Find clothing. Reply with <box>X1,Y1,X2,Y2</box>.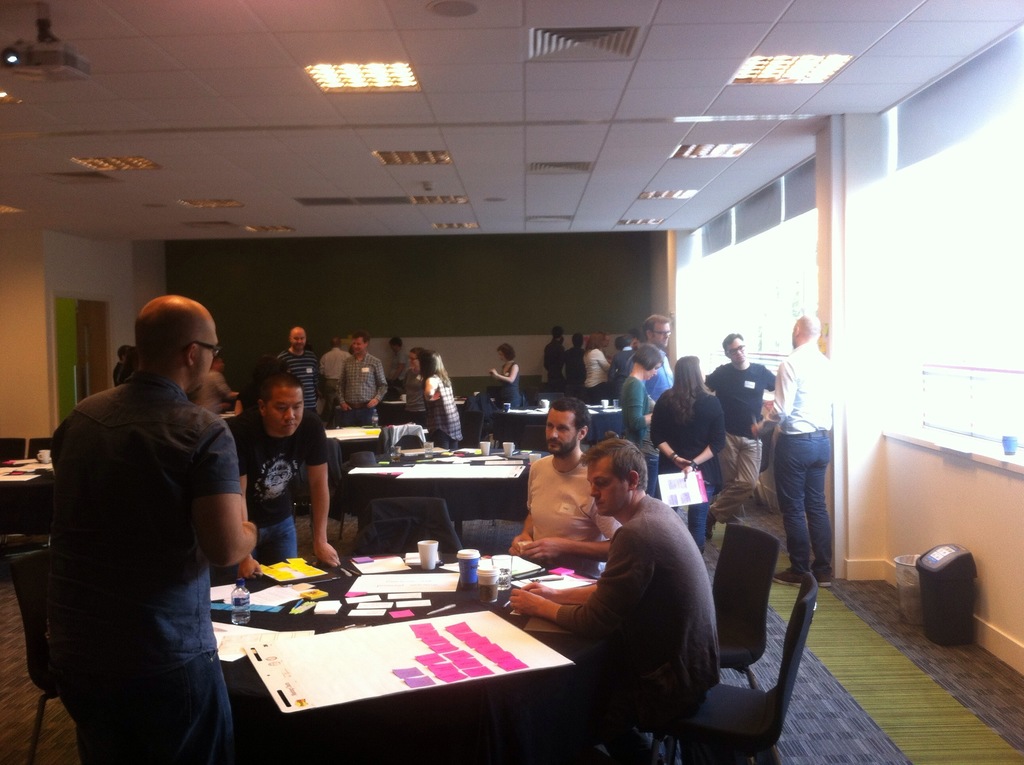
<box>323,346,351,405</box>.
